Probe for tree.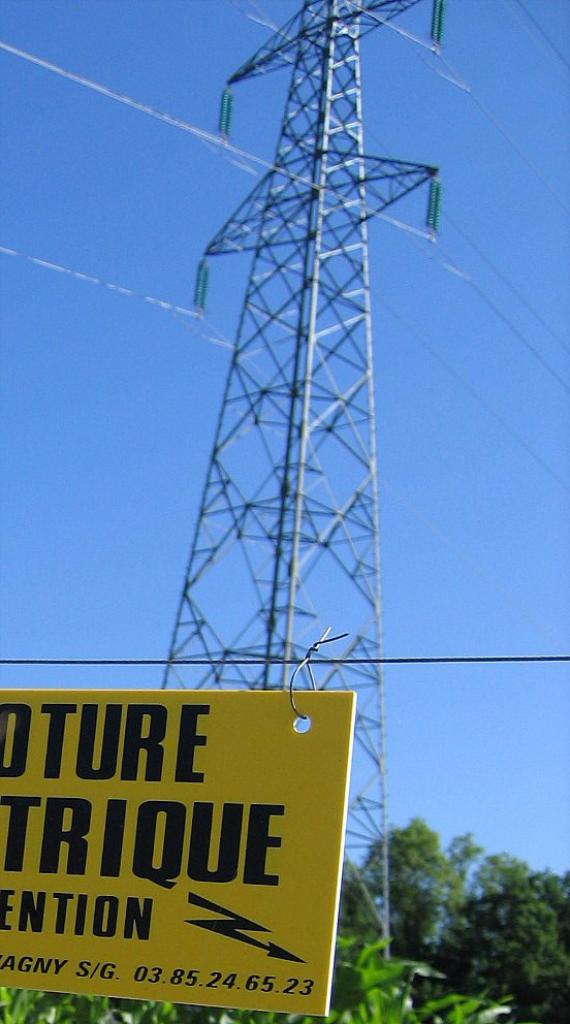
Probe result: x1=347, y1=821, x2=544, y2=969.
